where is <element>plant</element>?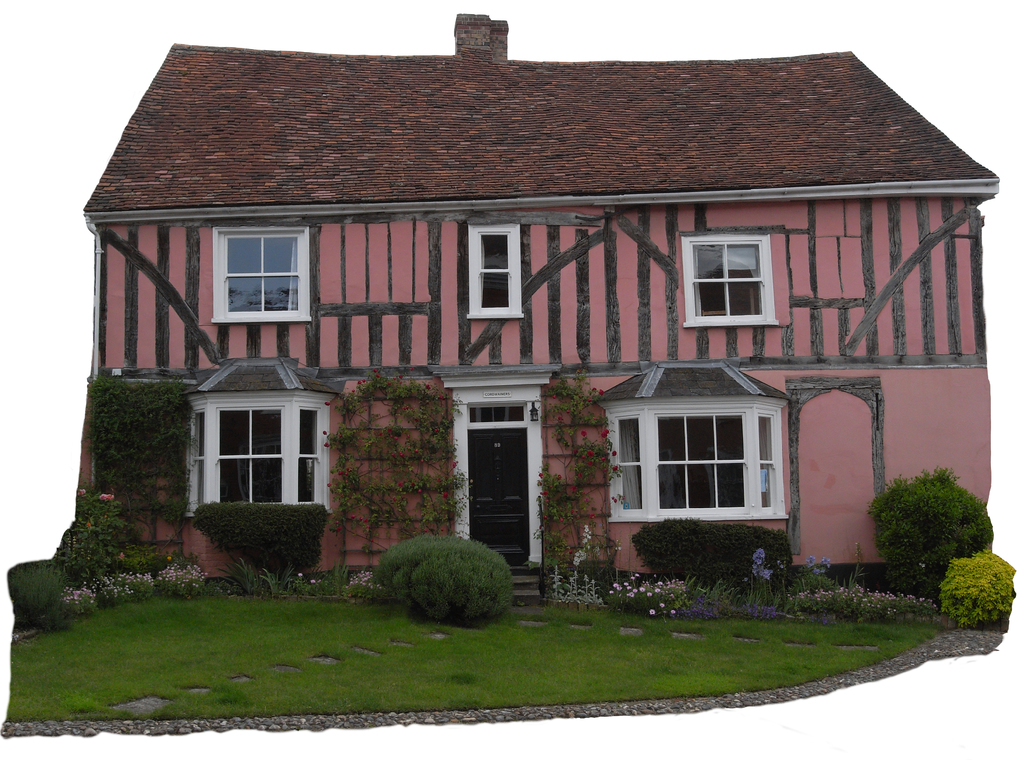
[934, 546, 1018, 629].
